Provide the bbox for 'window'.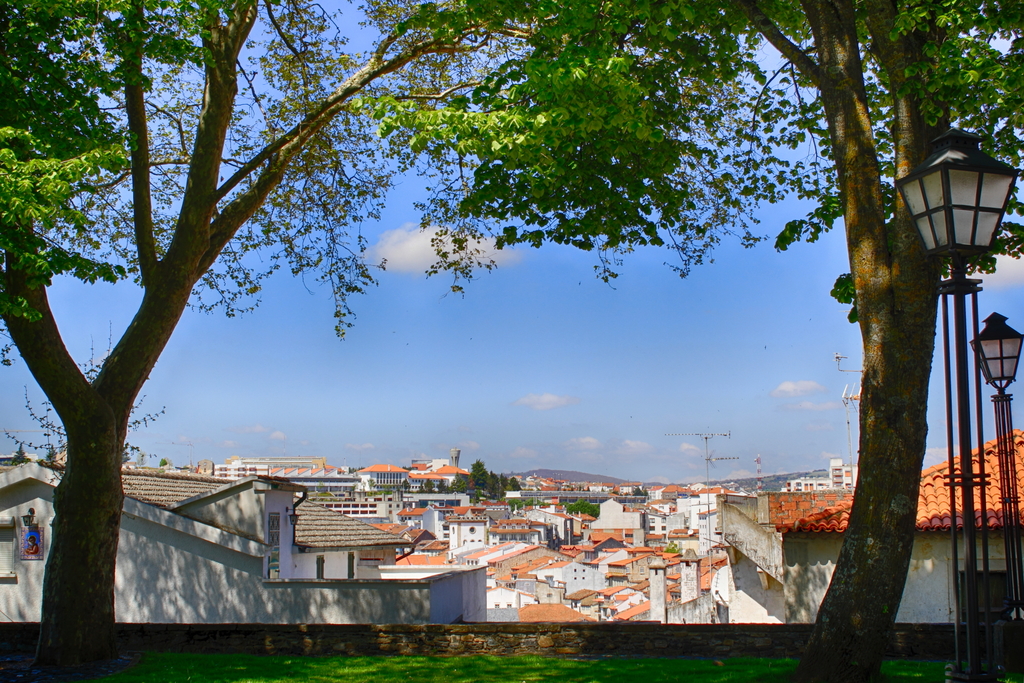
{"x1": 314, "y1": 555, "x2": 324, "y2": 580}.
